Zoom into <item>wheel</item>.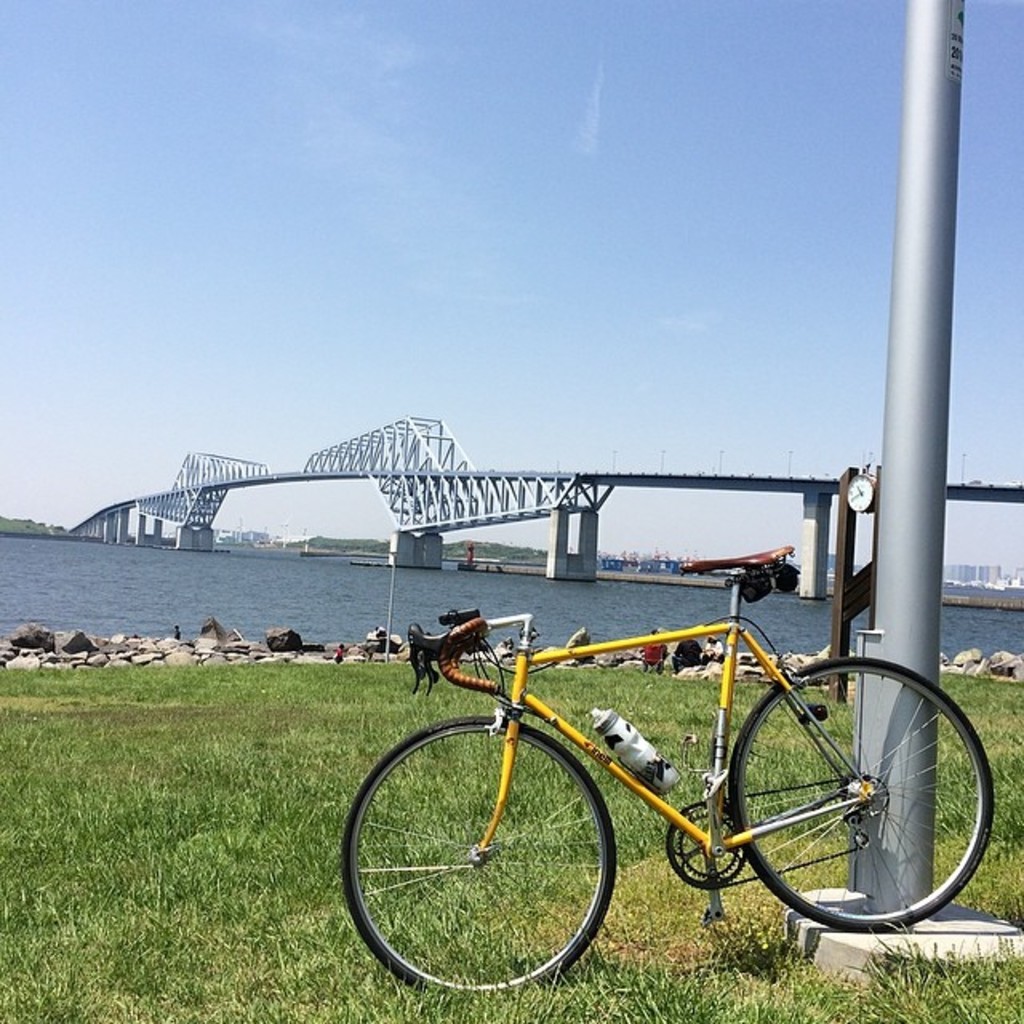
Zoom target: <bbox>725, 654, 998, 931</bbox>.
